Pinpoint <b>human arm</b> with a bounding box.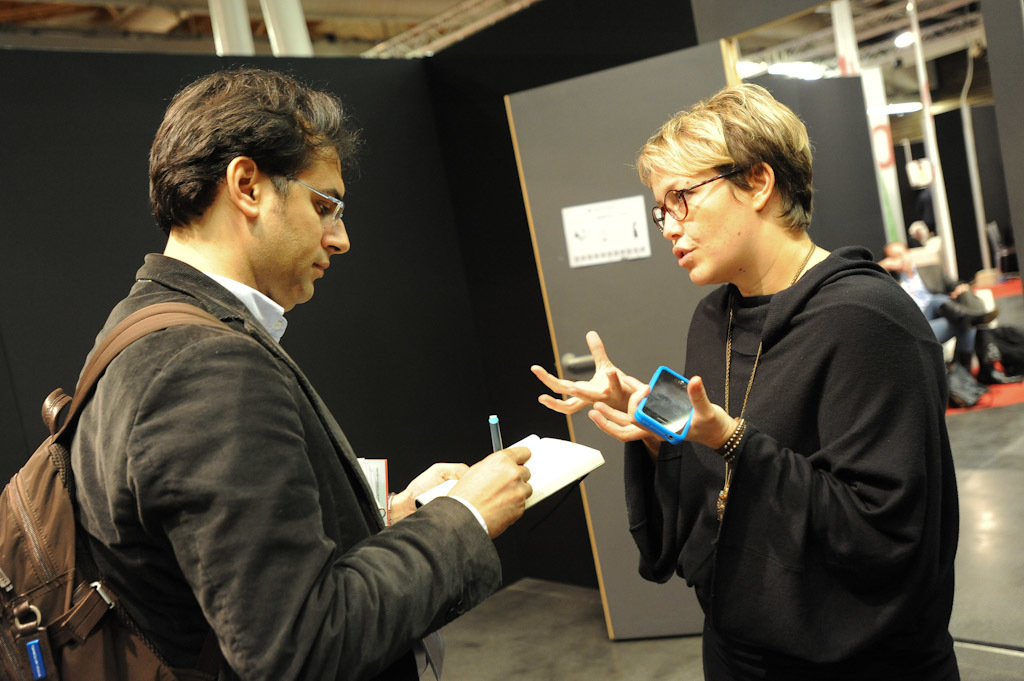
[x1=589, y1=284, x2=946, y2=586].
